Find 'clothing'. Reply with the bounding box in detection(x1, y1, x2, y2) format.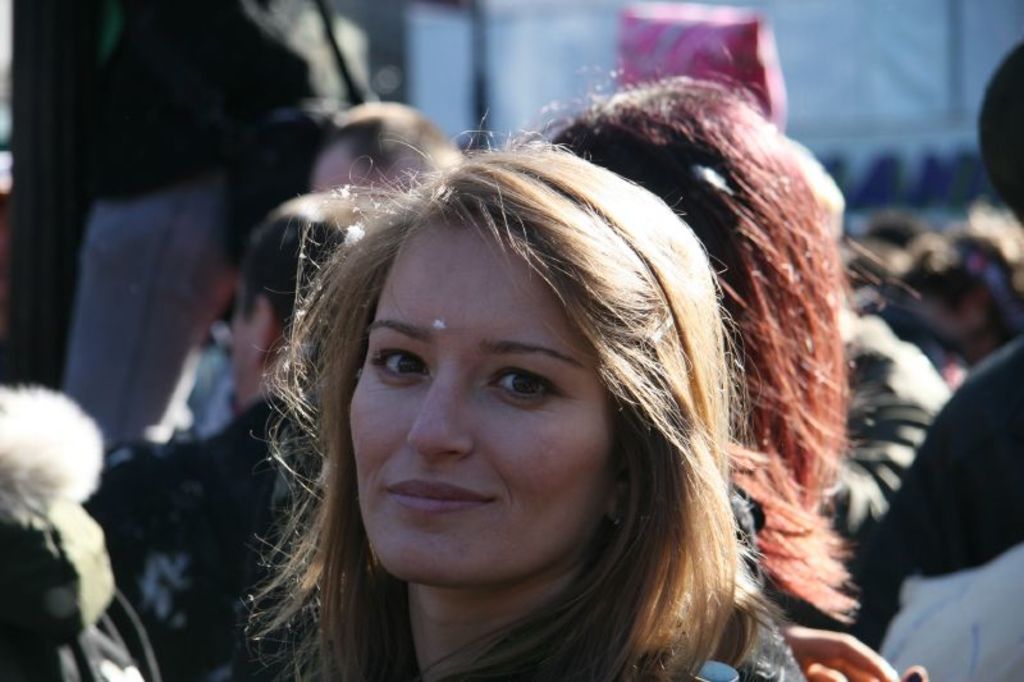
detection(814, 317, 956, 535).
